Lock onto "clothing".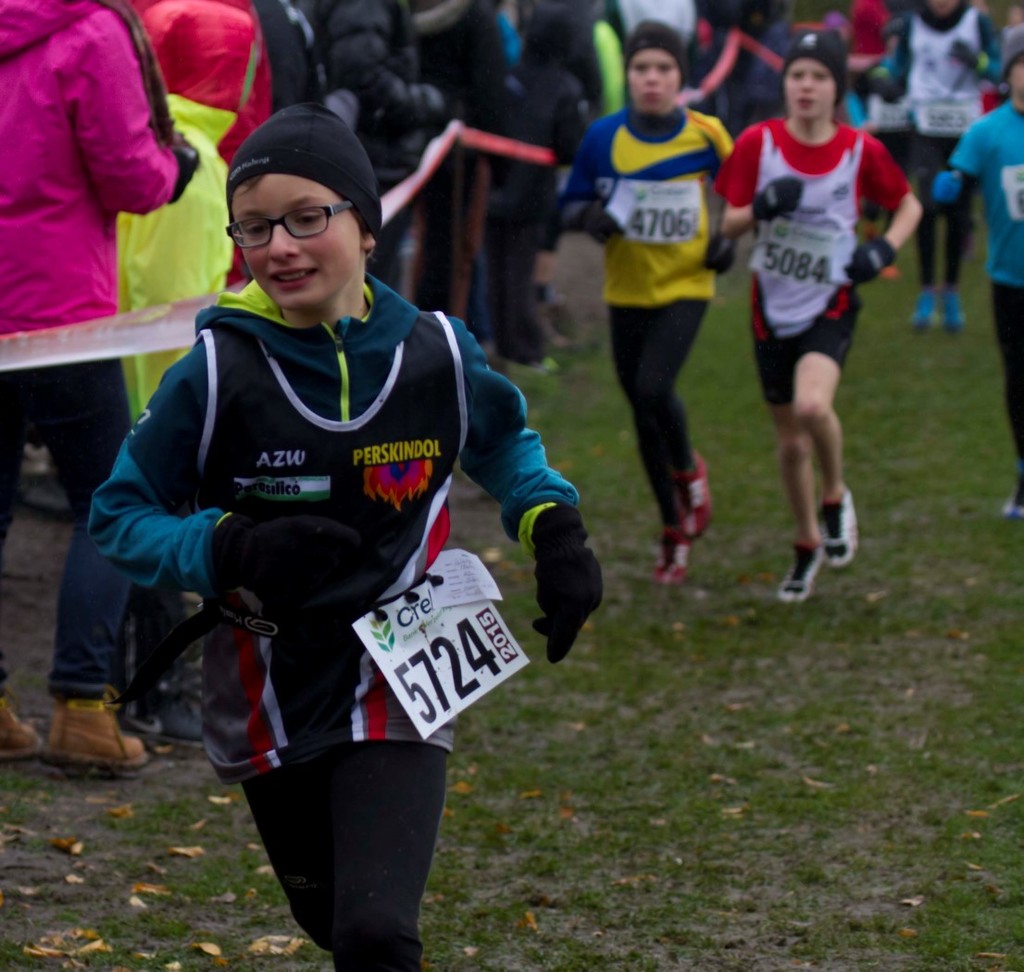
Locked: <box>0,0,181,690</box>.
